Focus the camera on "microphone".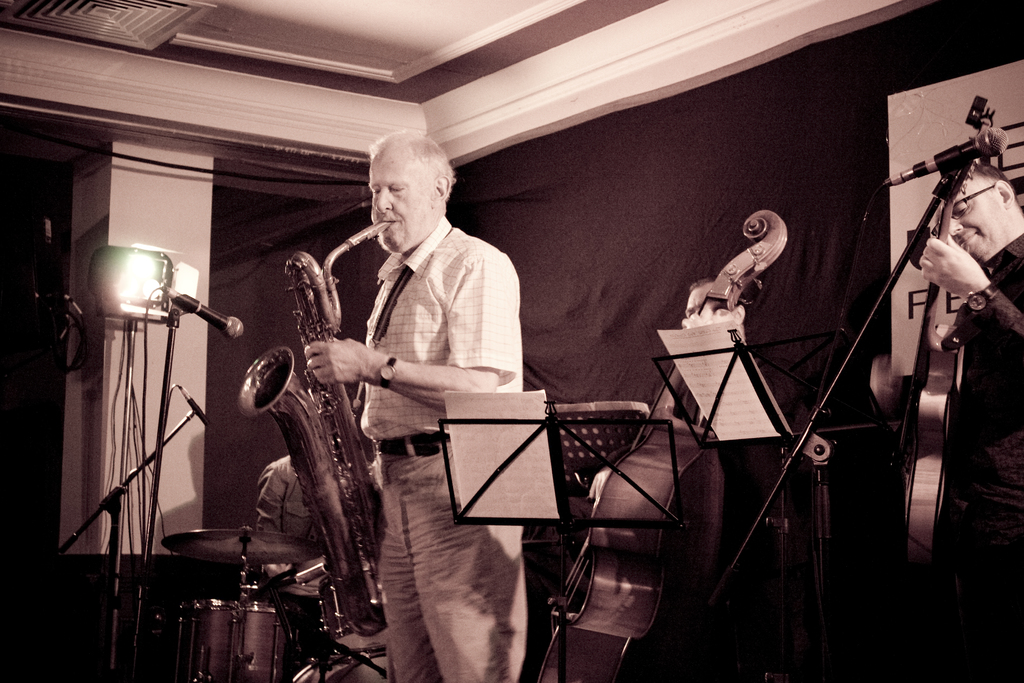
Focus region: region(168, 286, 246, 340).
